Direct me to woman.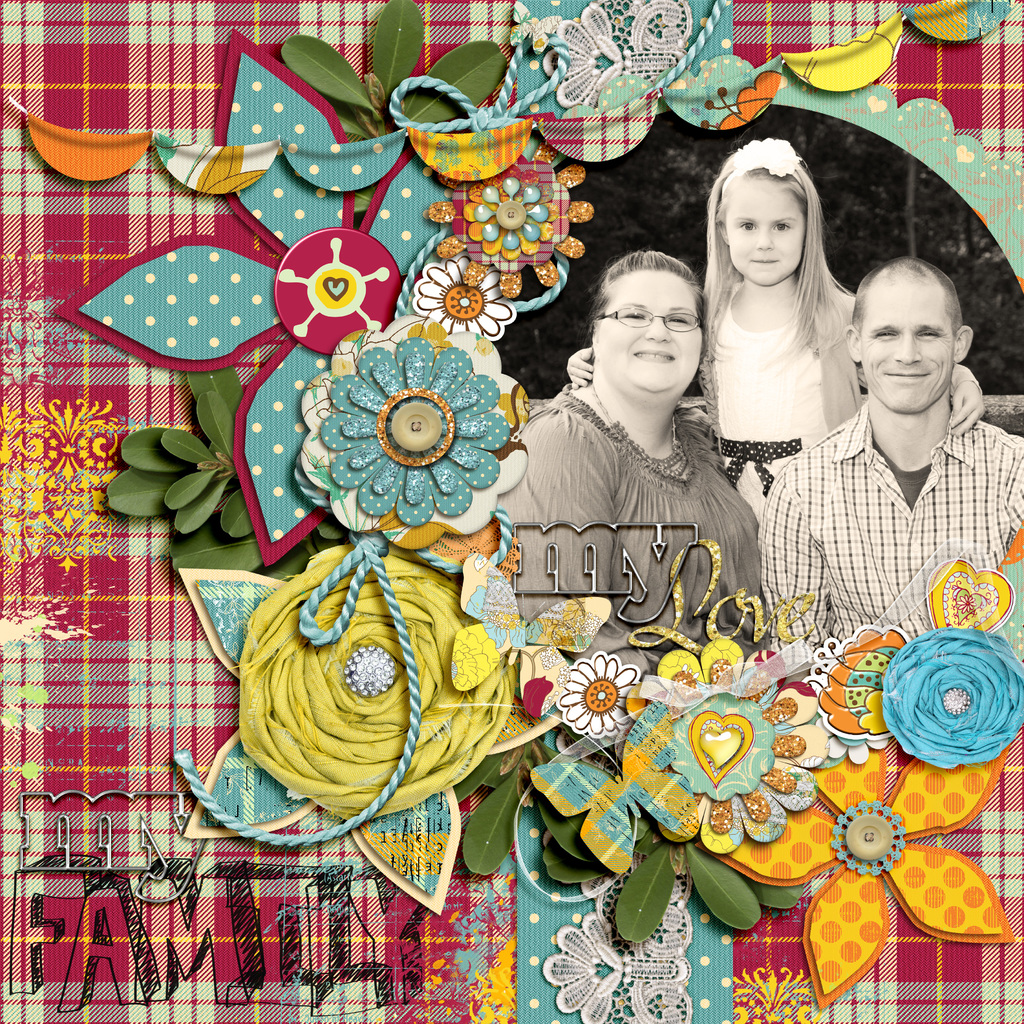
Direction: region(509, 214, 790, 694).
